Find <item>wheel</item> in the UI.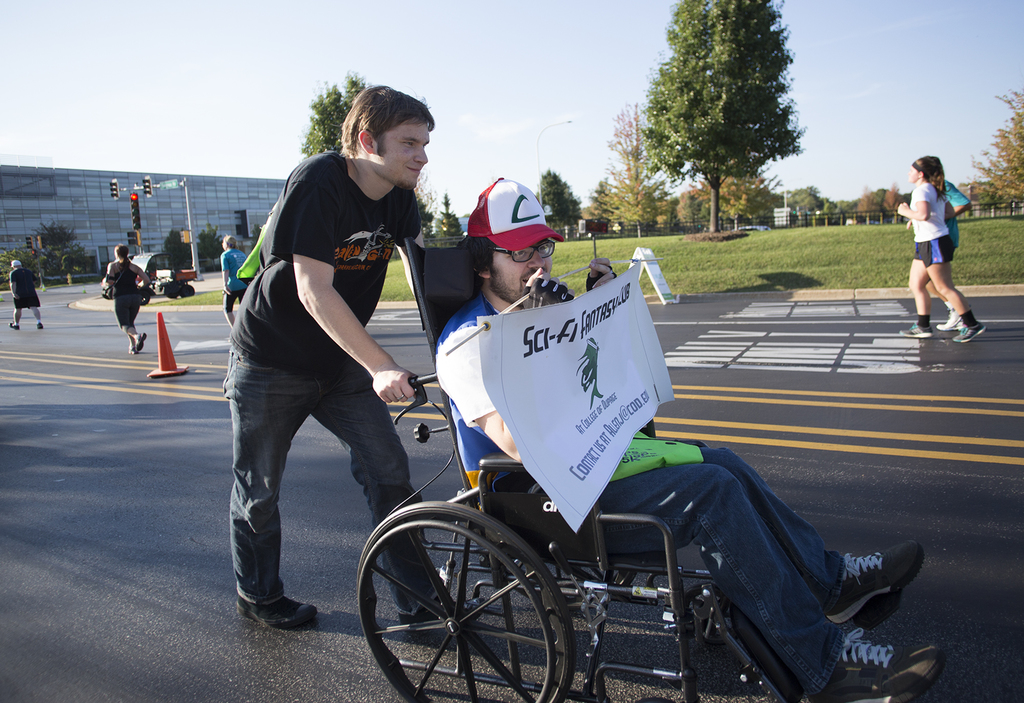
UI element at region(463, 515, 640, 613).
